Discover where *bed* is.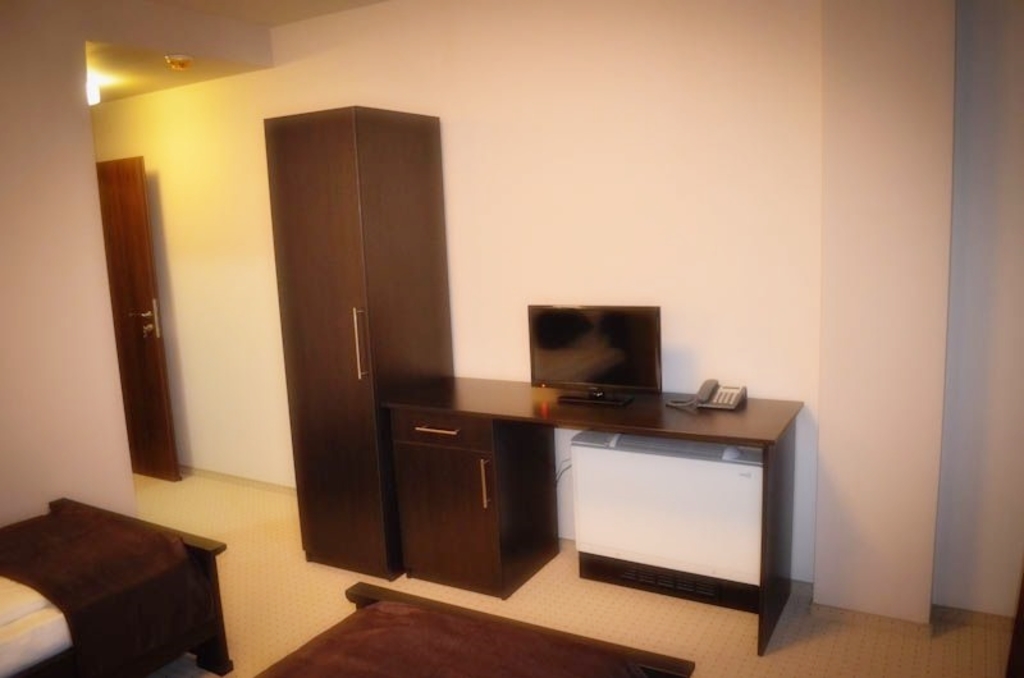
Discovered at [0, 489, 232, 677].
